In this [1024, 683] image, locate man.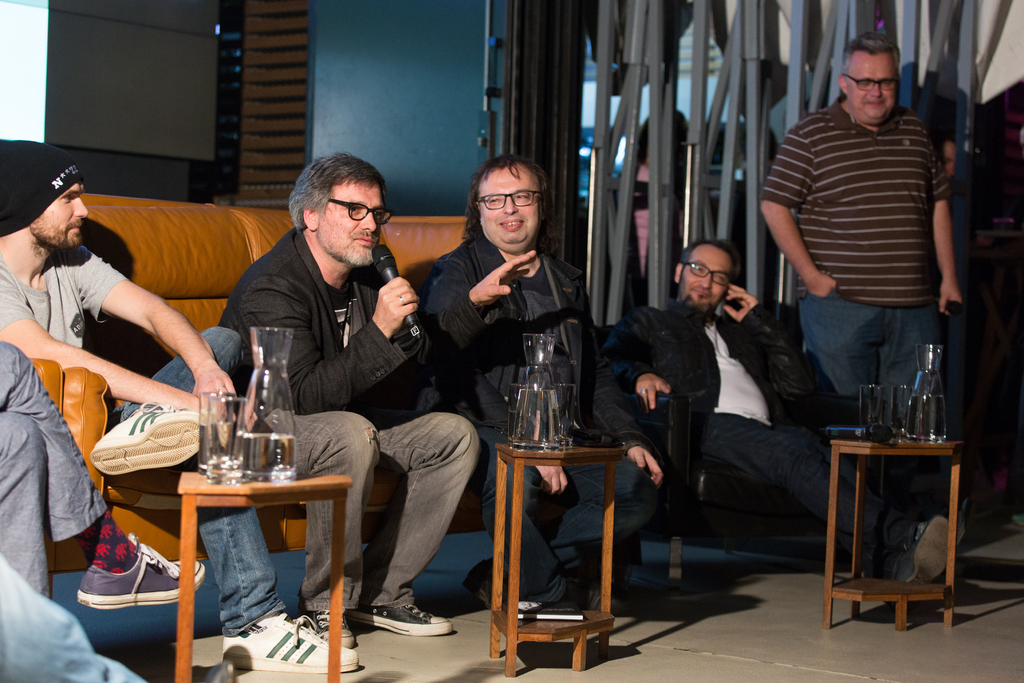
Bounding box: bbox=[0, 140, 360, 675].
